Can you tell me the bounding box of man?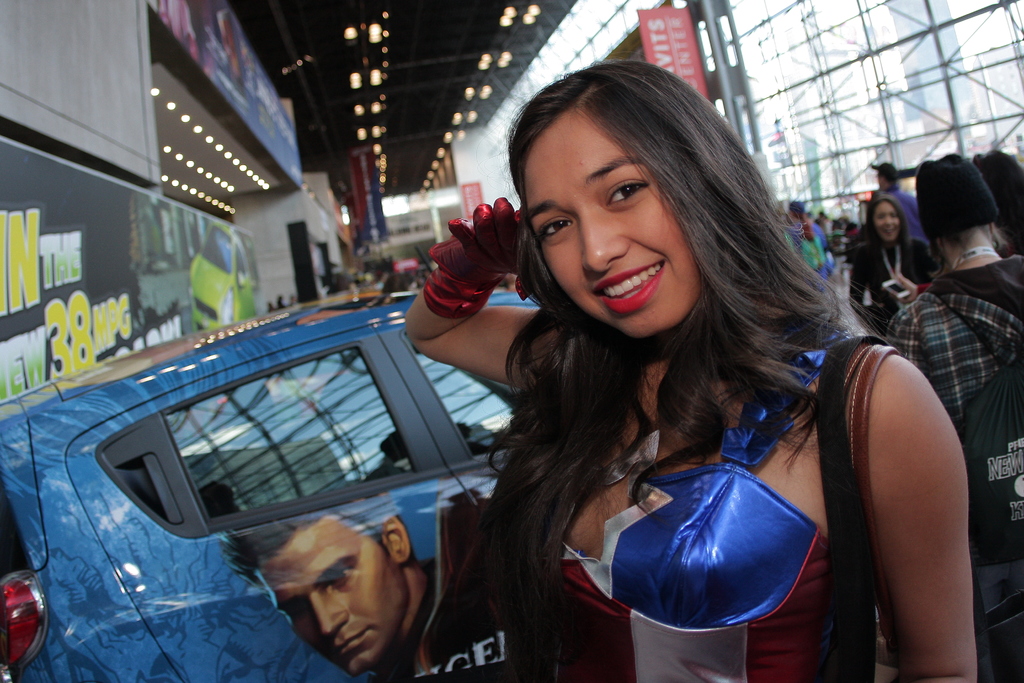
{"left": 865, "top": 158, "right": 936, "bottom": 270}.
